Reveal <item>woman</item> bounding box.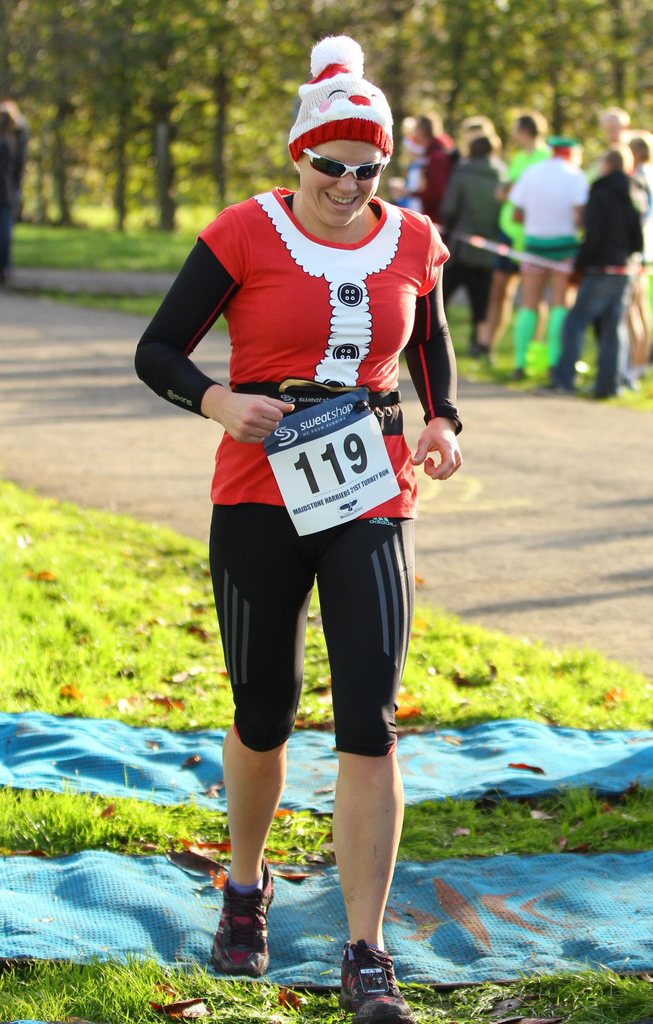
Revealed: bbox=[152, 61, 482, 966].
